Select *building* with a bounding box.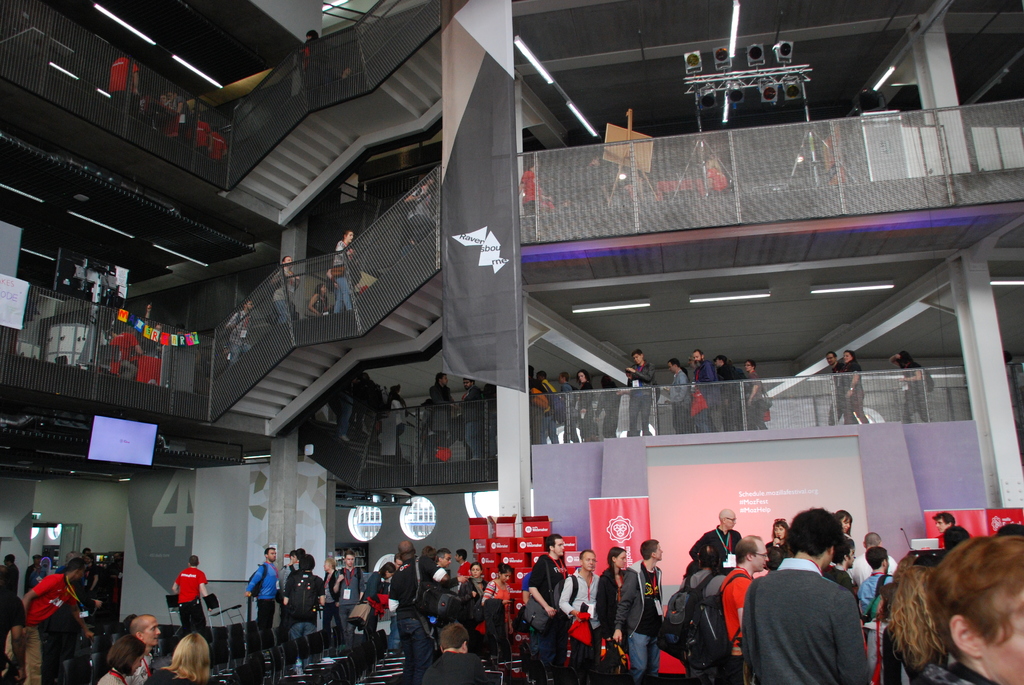
select_region(0, 0, 1023, 684).
